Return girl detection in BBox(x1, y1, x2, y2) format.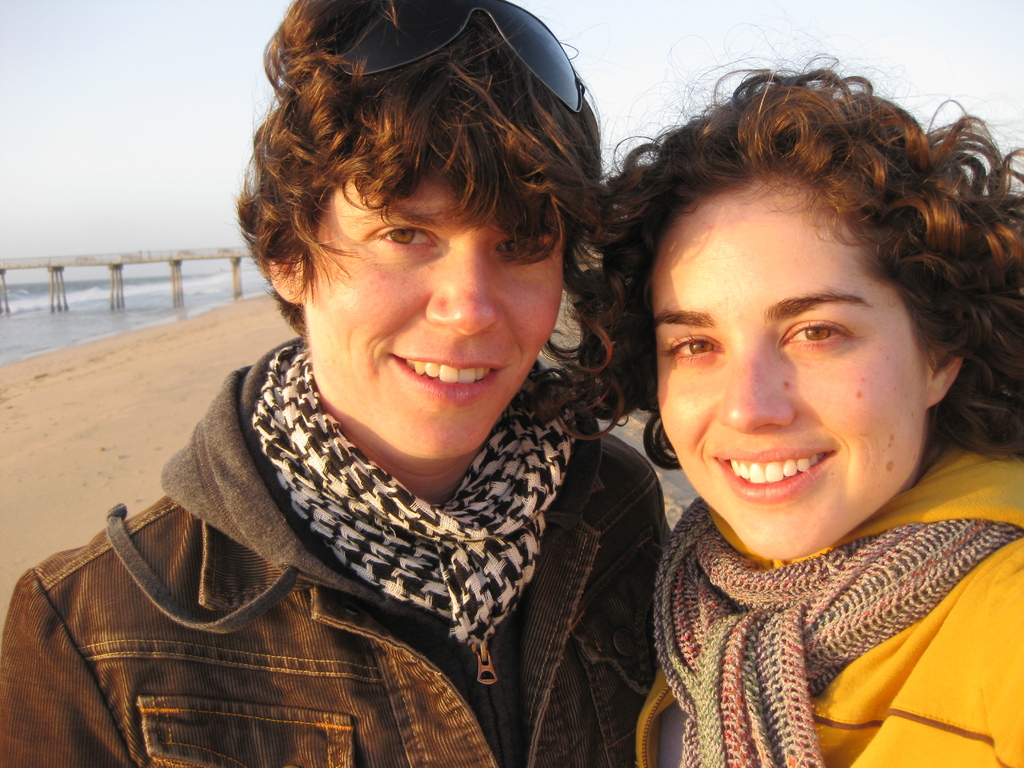
BBox(548, 19, 1023, 767).
